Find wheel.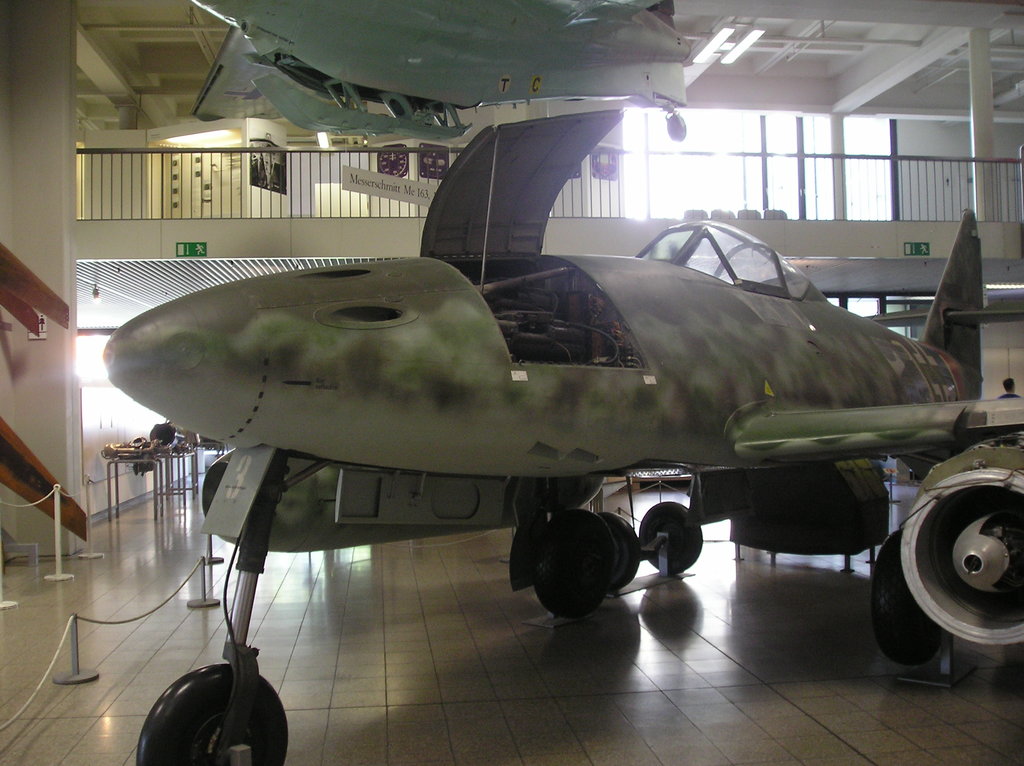
{"left": 136, "top": 658, "right": 287, "bottom": 765}.
